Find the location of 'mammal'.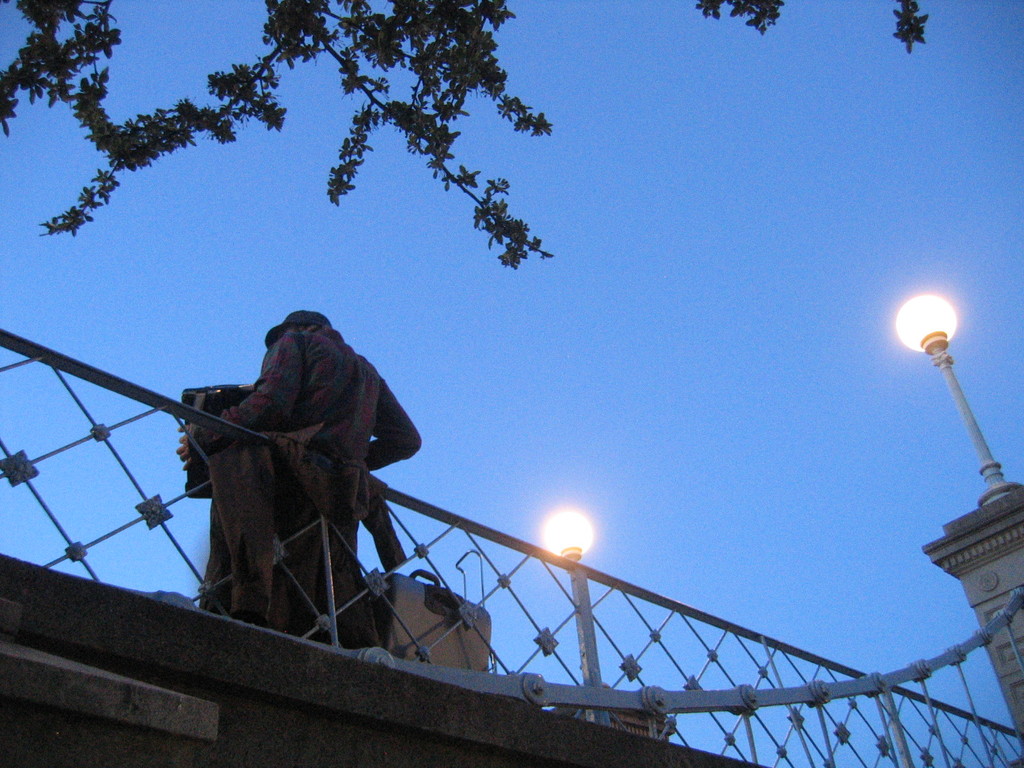
Location: <box>189,309,424,596</box>.
